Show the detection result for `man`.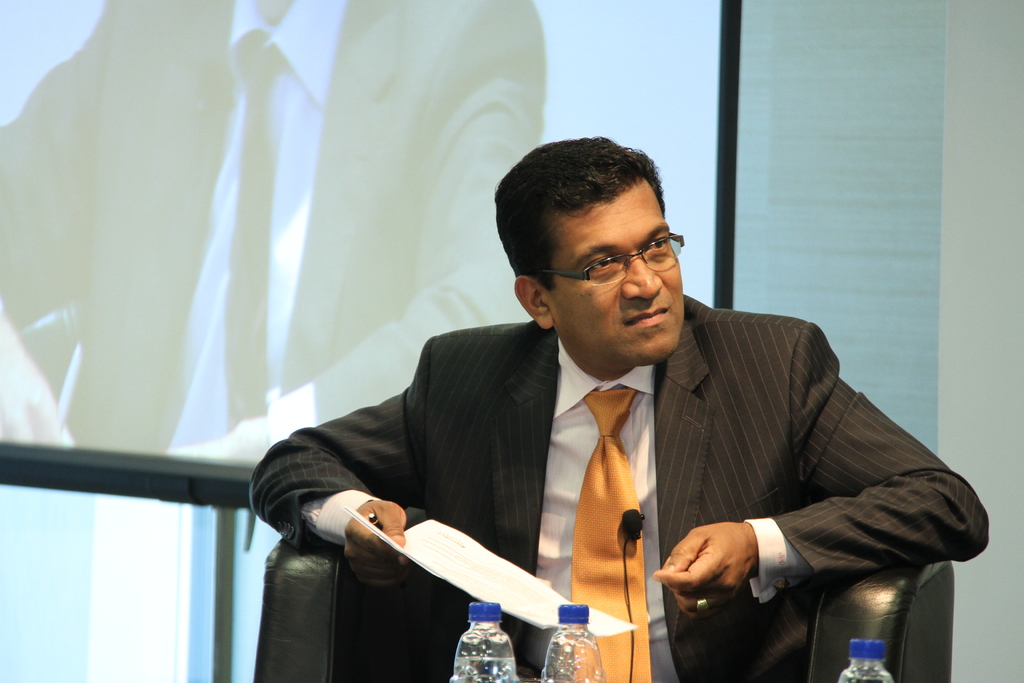
250,133,993,682.
